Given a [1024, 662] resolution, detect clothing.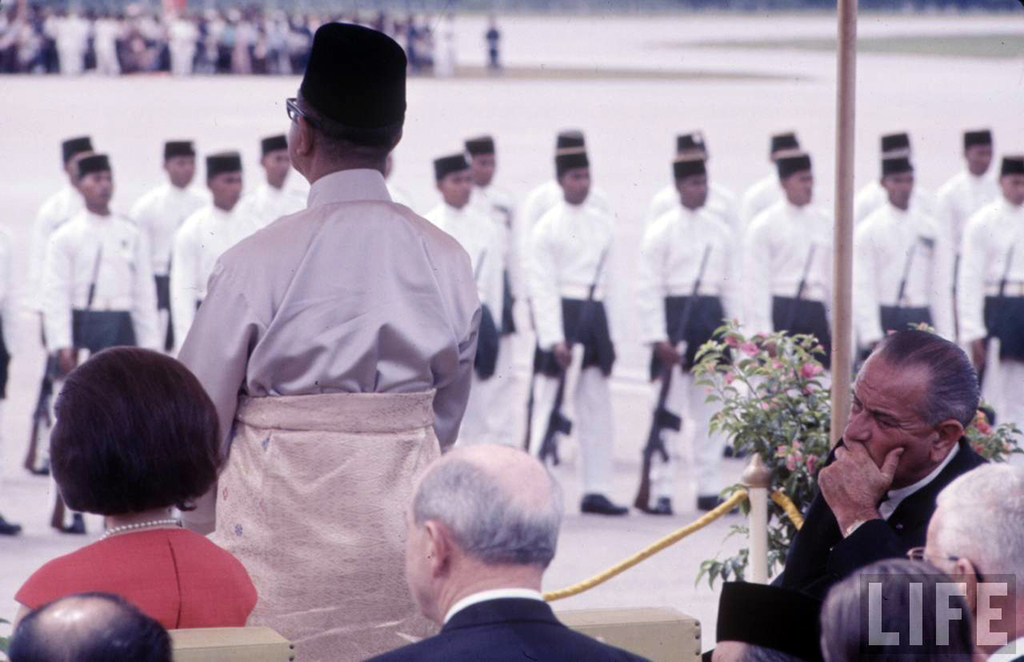
Rect(526, 197, 608, 486).
